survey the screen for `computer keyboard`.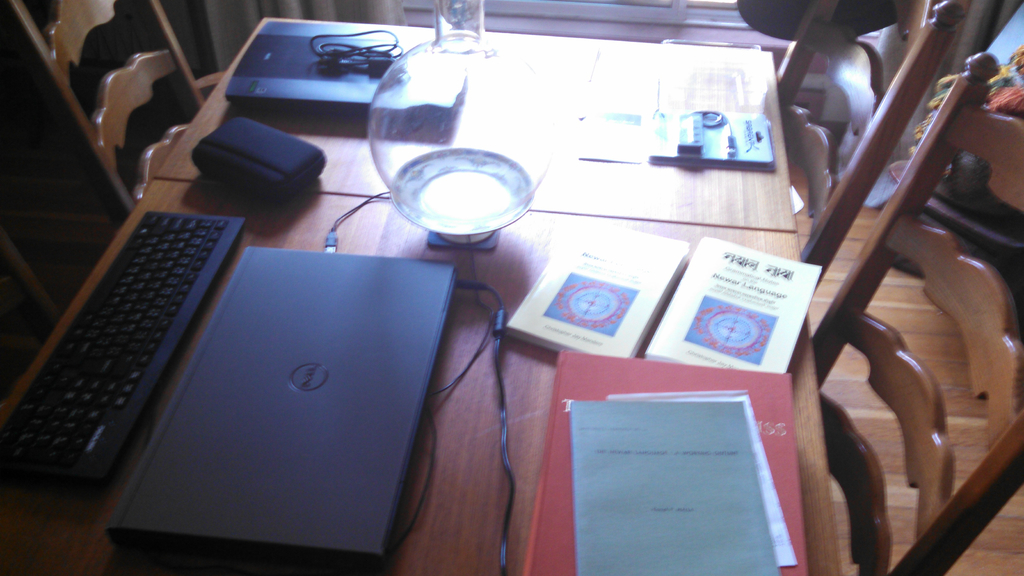
Survey found: {"left": 0, "top": 209, "right": 248, "bottom": 484}.
